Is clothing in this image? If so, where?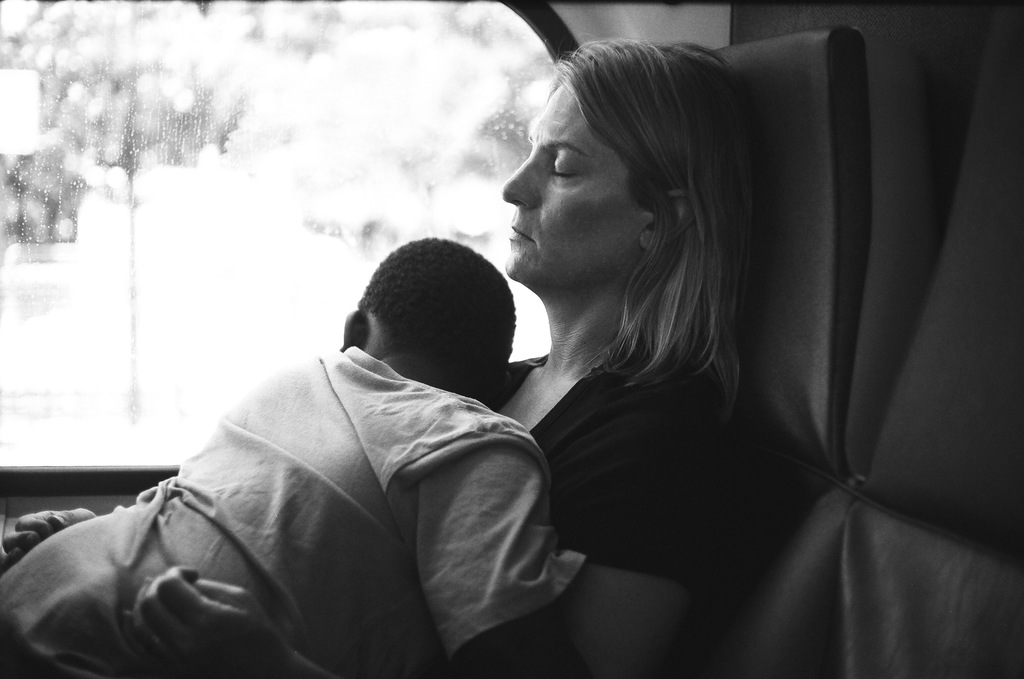
Yes, at <box>51,269,611,678</box>.
